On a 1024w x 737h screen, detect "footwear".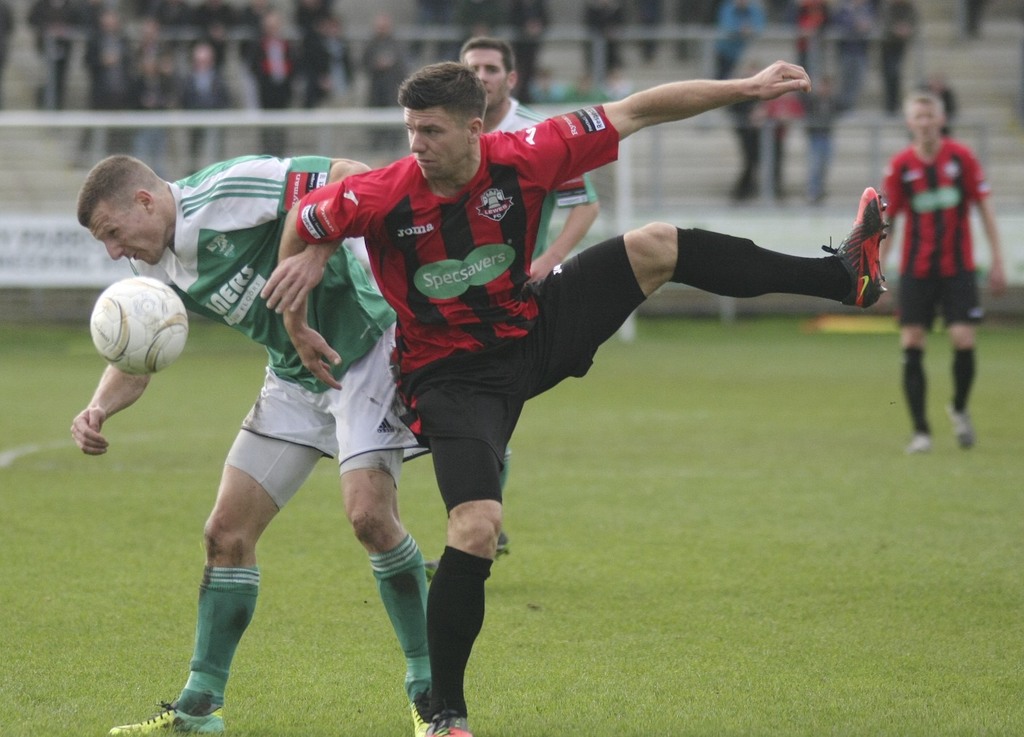
[911,432,932,452].
